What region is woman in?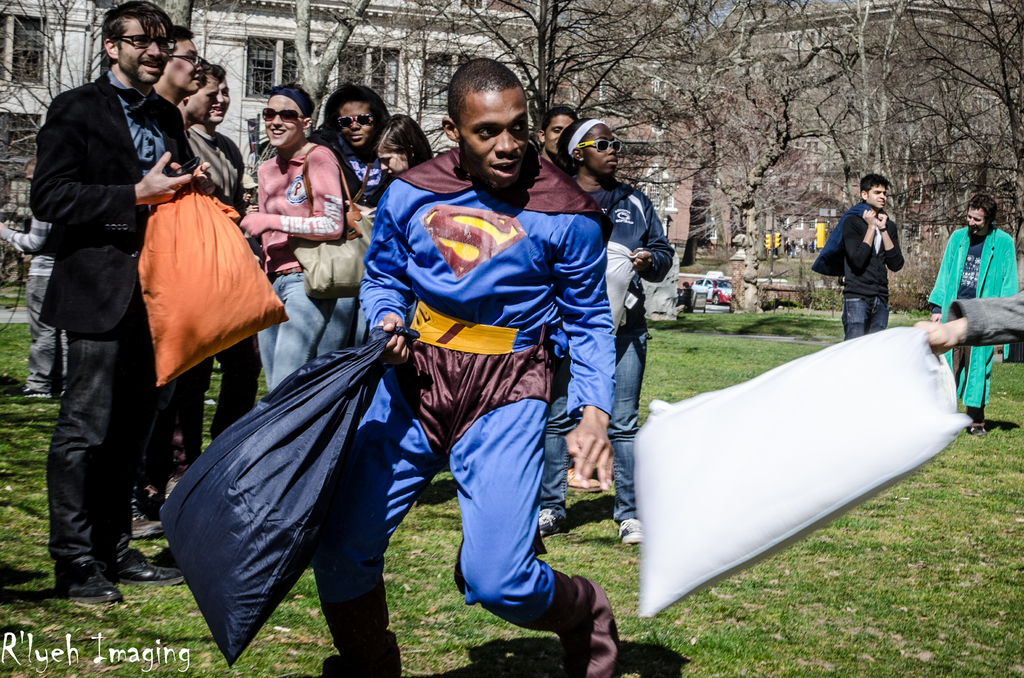
241,84,340,387.
